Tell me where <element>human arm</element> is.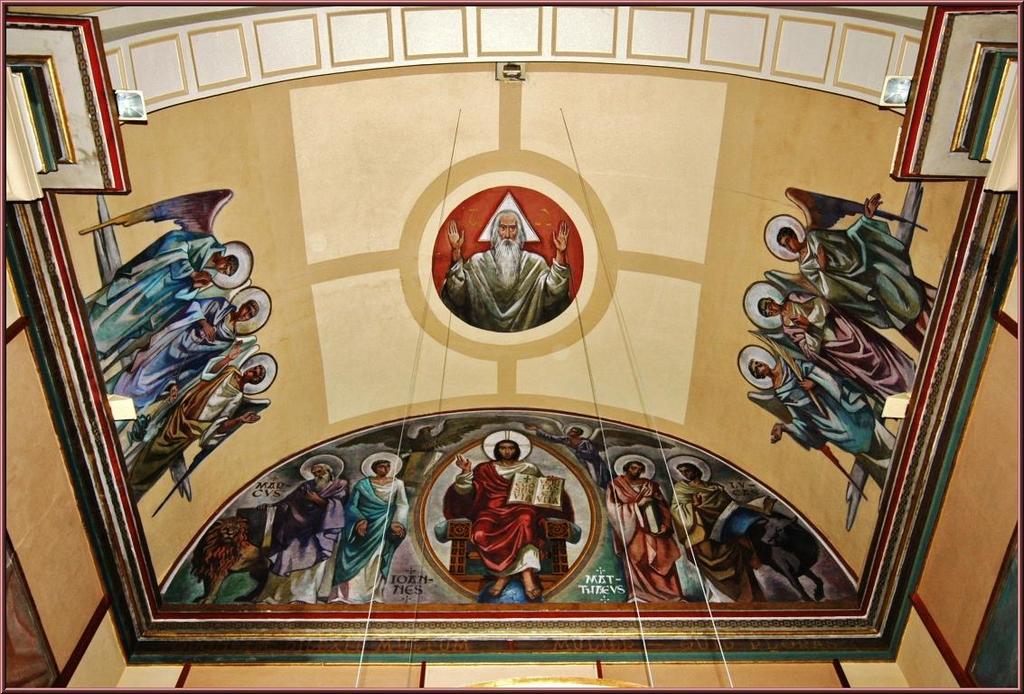
<element>human arm</element> is at {"left": 766, "top": 410, "right": 815, "bottom": 442}.
